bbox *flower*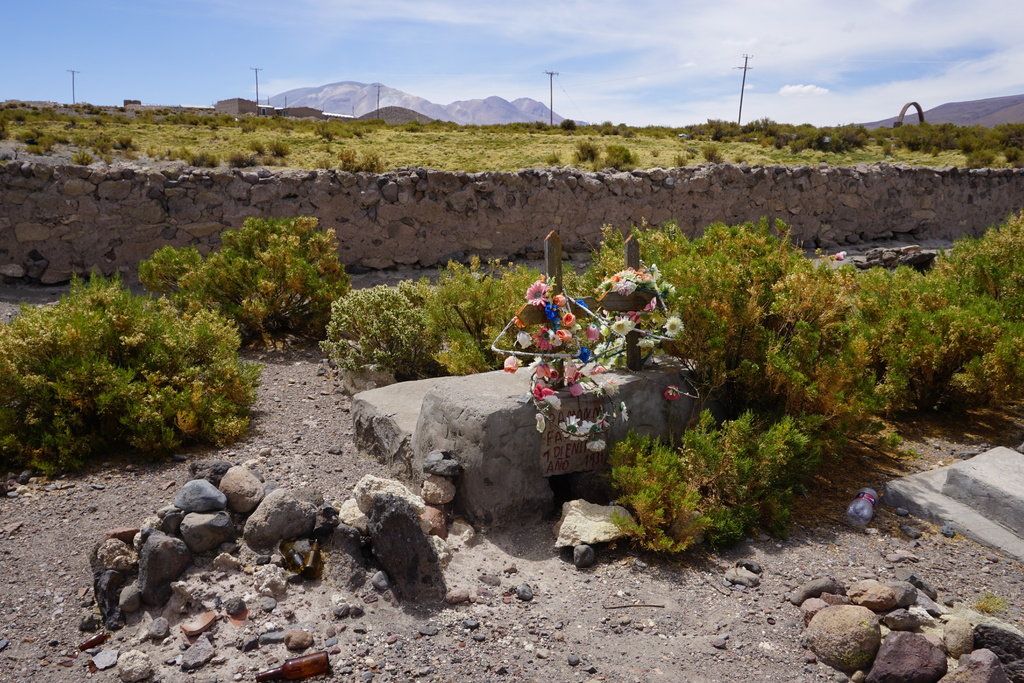
661/383/680/399
